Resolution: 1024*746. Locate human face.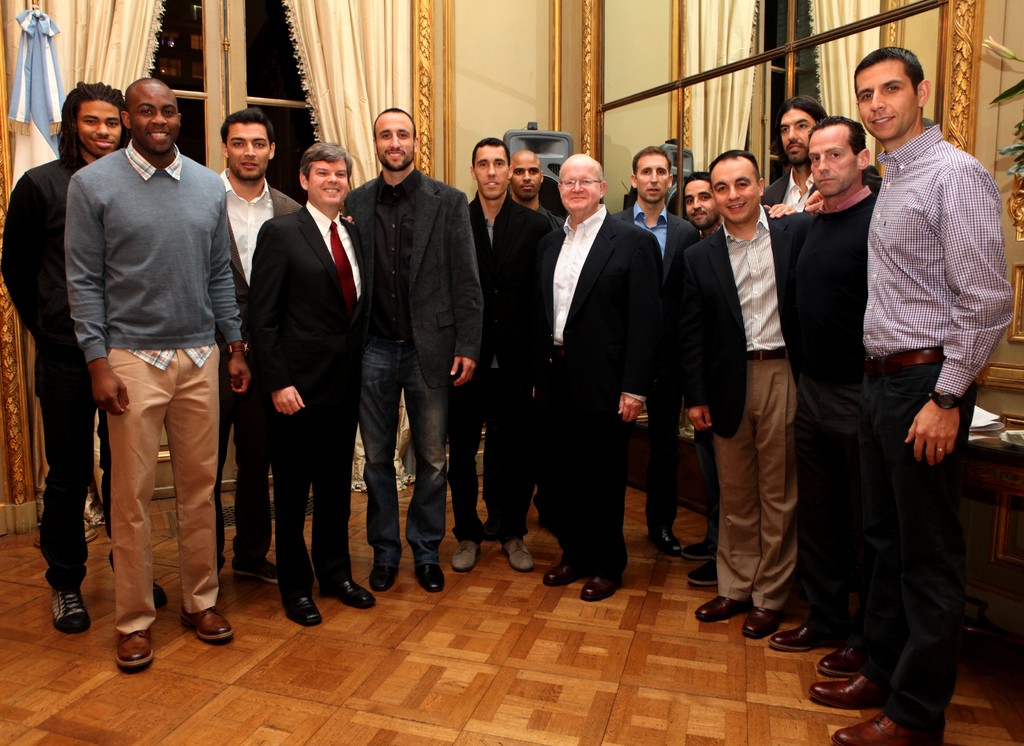
detection(307, 158, 350, 209).
